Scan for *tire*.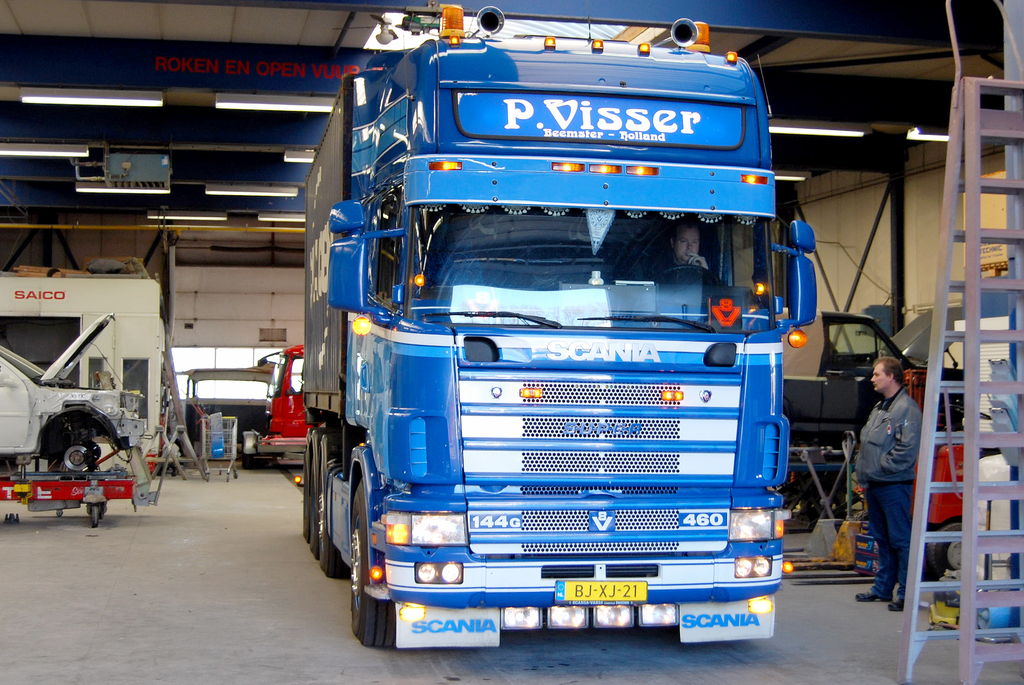
Scan result: {"x1": 56, "y1": 510, "x2": 64, "y2": 516}.
